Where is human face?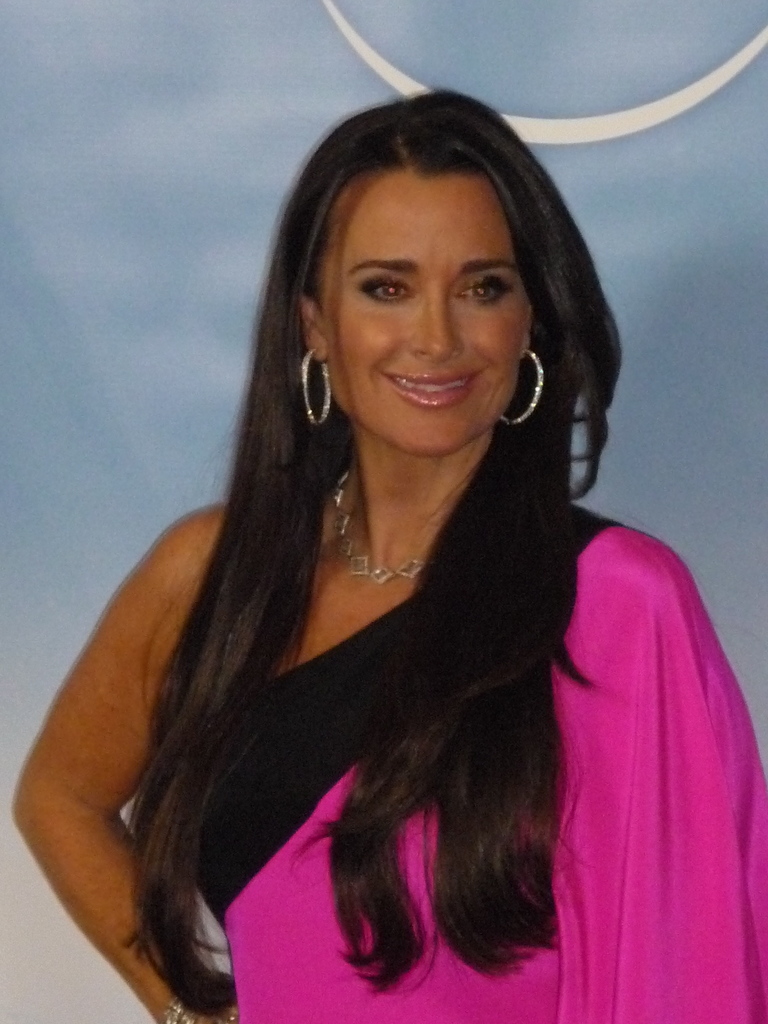
313,171,539,447.
